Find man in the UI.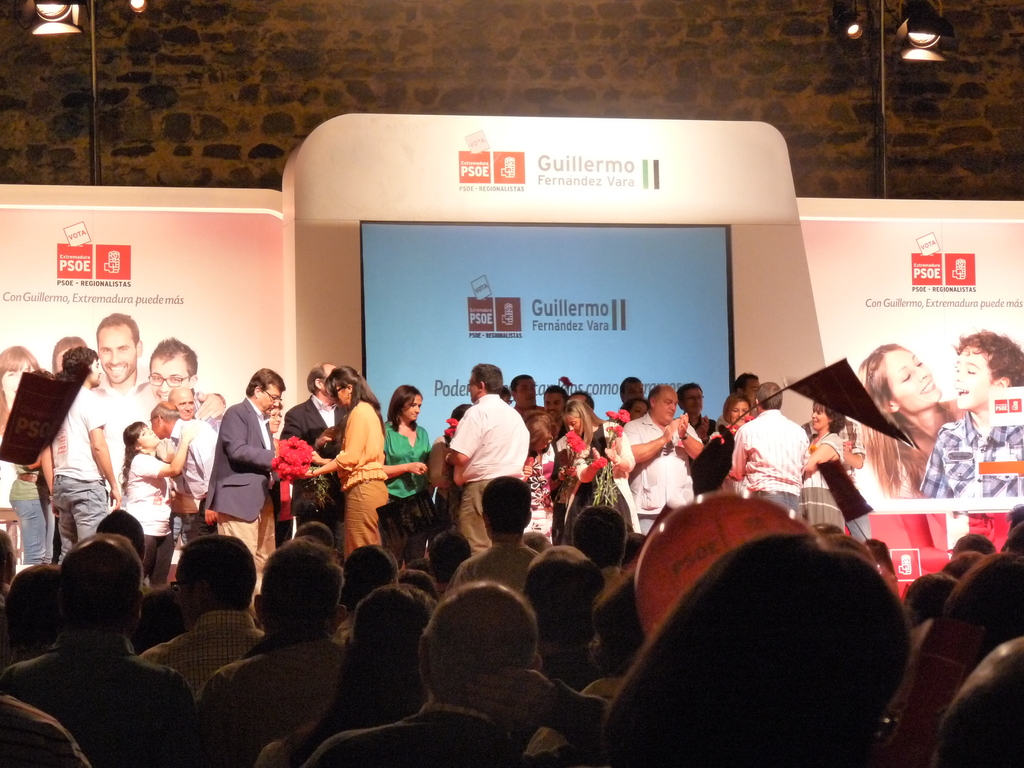
UI element at x1=717 y1=368 x2=760 y2=426.
